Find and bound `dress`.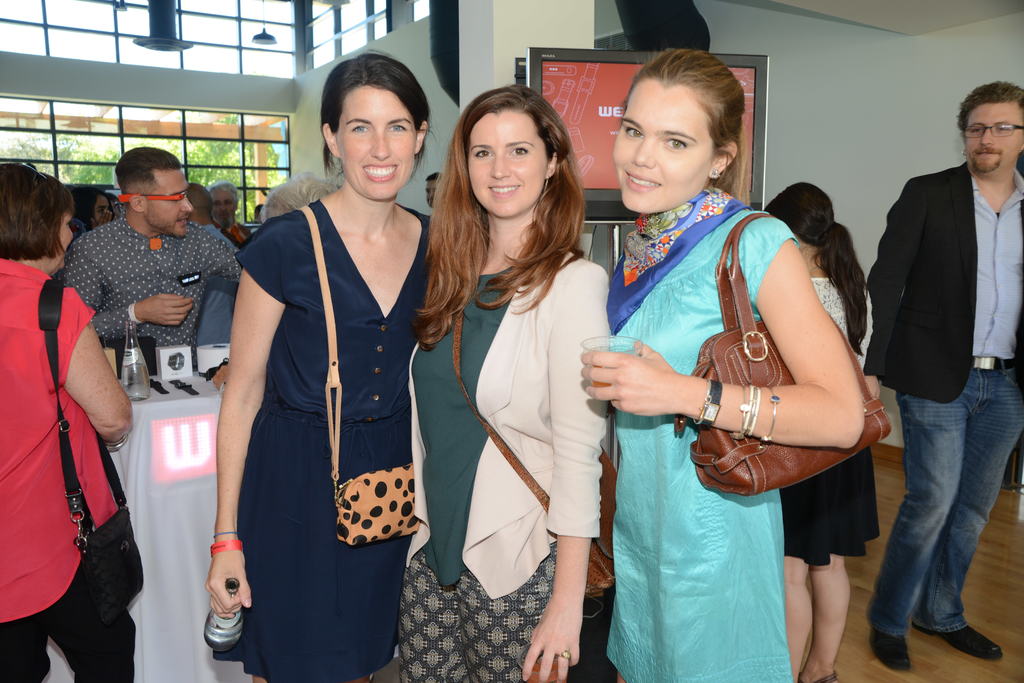
Bound: (x1=776, y1=271, x2=879, y2=567).
